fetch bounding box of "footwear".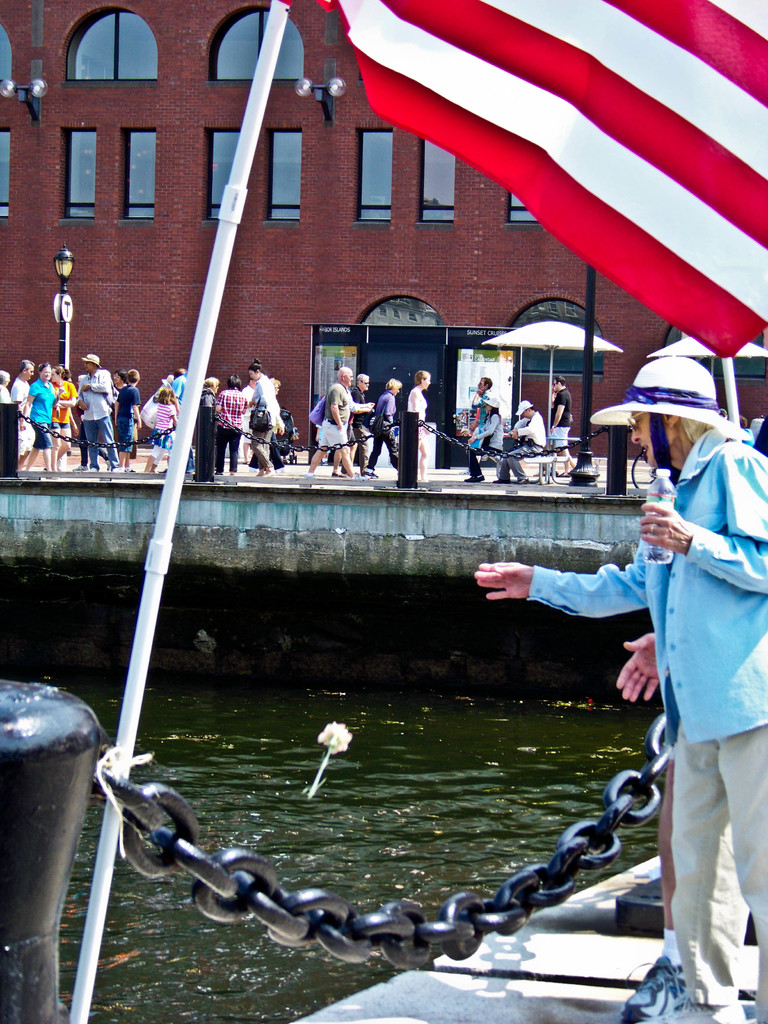
Bbox: left=636, top=933, right=726, bottom=1009.
